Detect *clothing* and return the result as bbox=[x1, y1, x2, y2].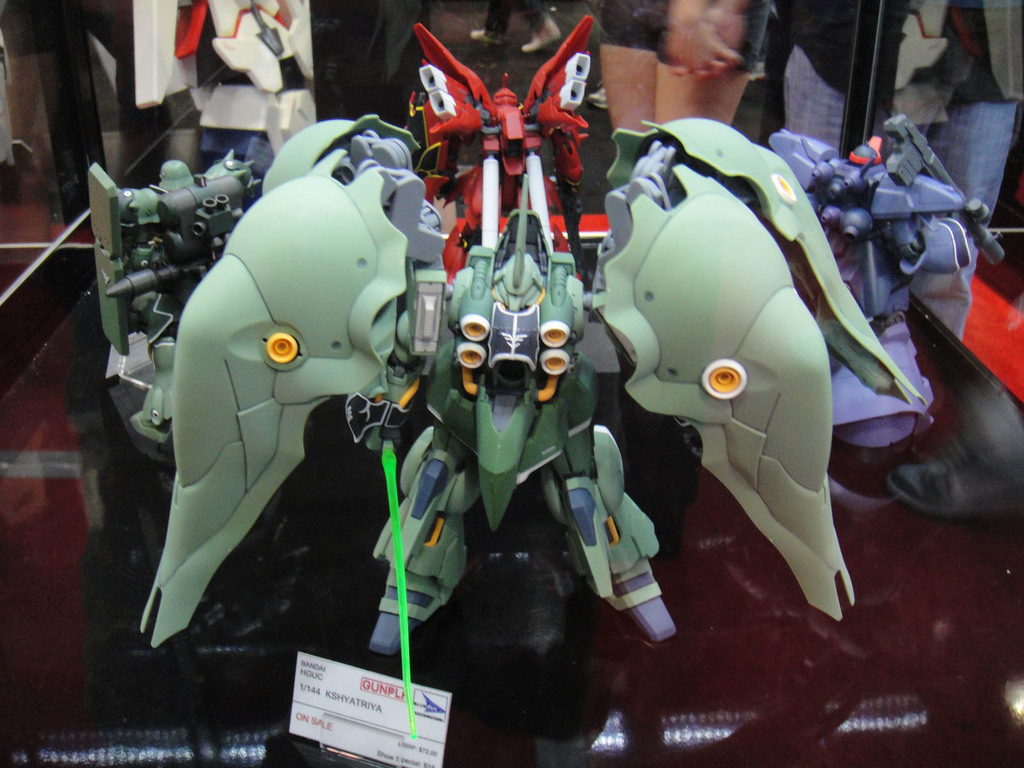
bbox=[595, 0, 774, 79].
